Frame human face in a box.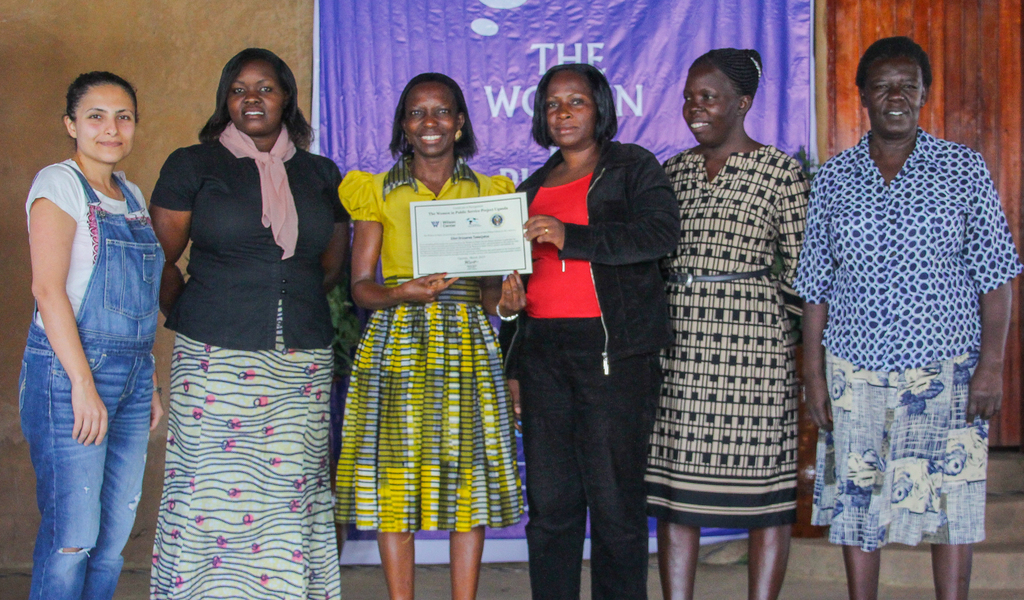
pyautogui.locateOnScreen(232, 60, 286, 136).
